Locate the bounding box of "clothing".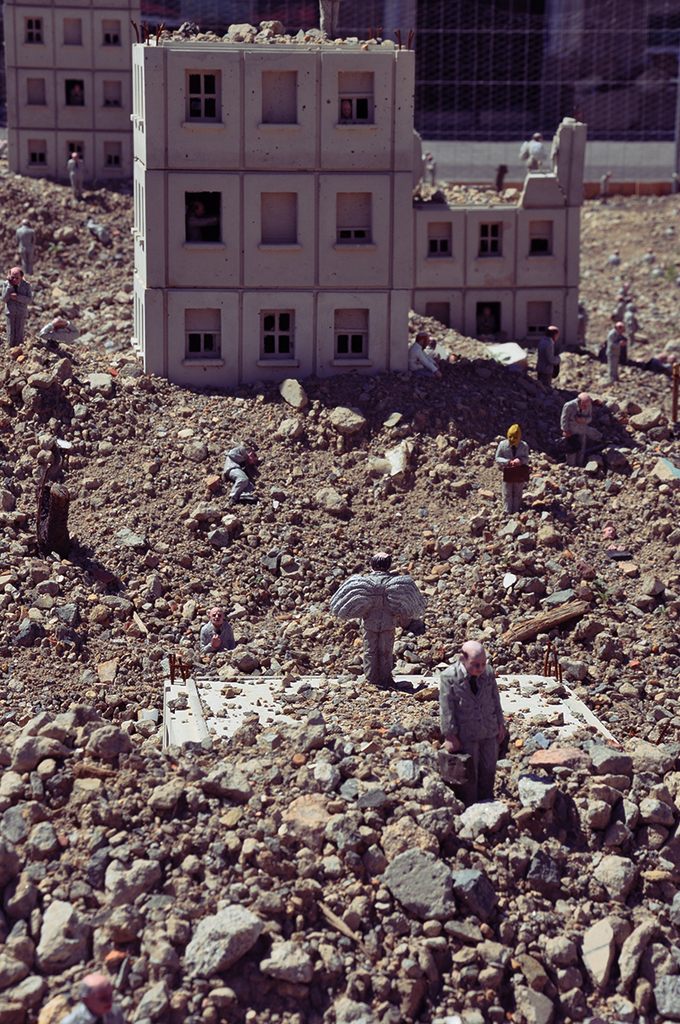
Bounding box: box(436, 665, 507, 802).
